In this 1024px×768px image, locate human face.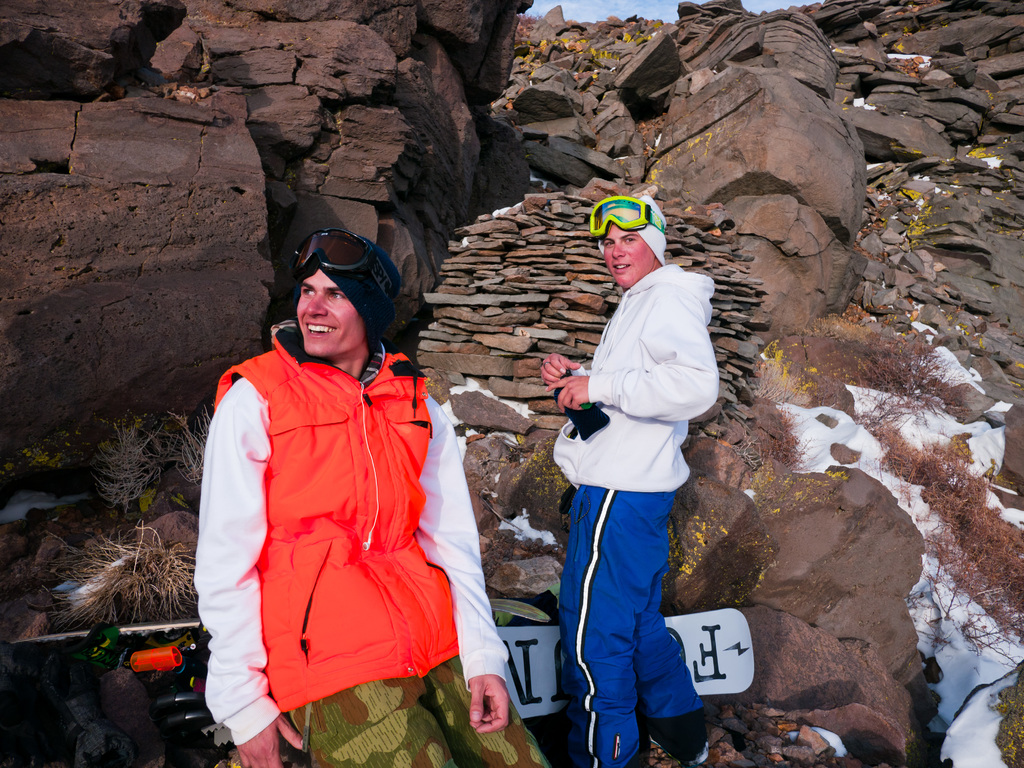
Bounding box: 600 221 645 288.
